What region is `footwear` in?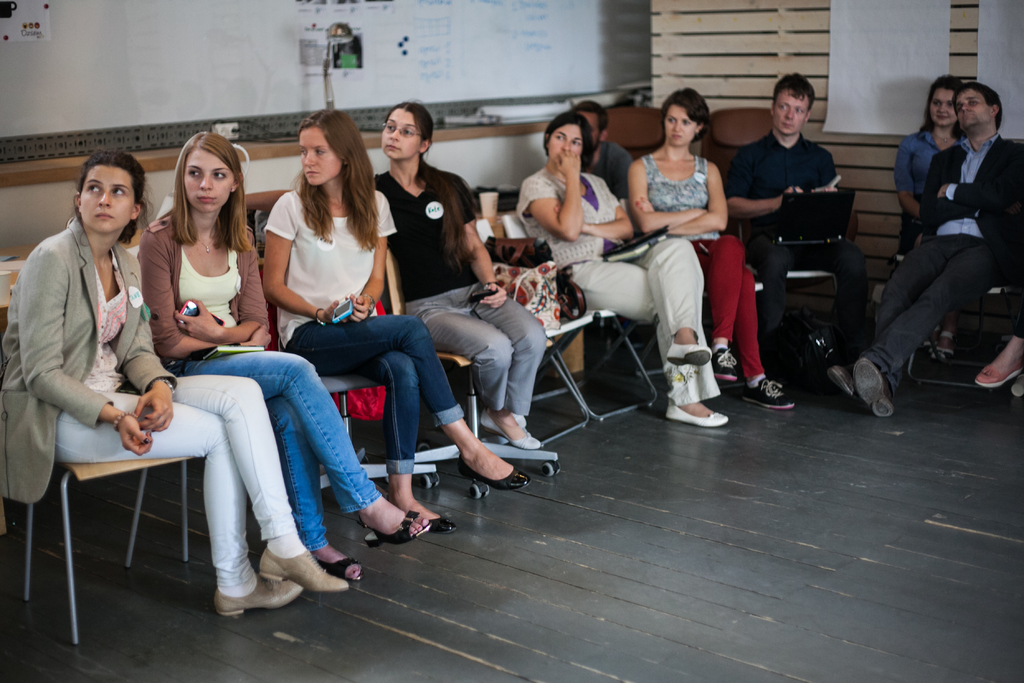
[left=666, top=403, right=731, bottom=427].
